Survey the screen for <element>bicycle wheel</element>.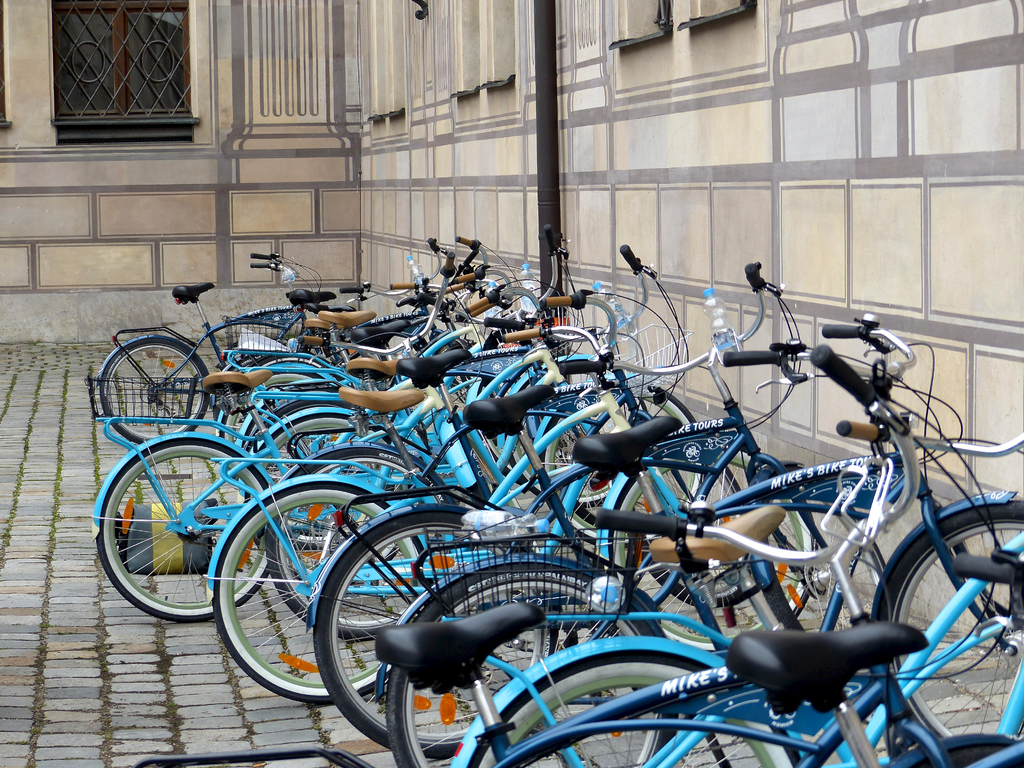
Survey found: left=102, top=444, right=255, bottom=630.
